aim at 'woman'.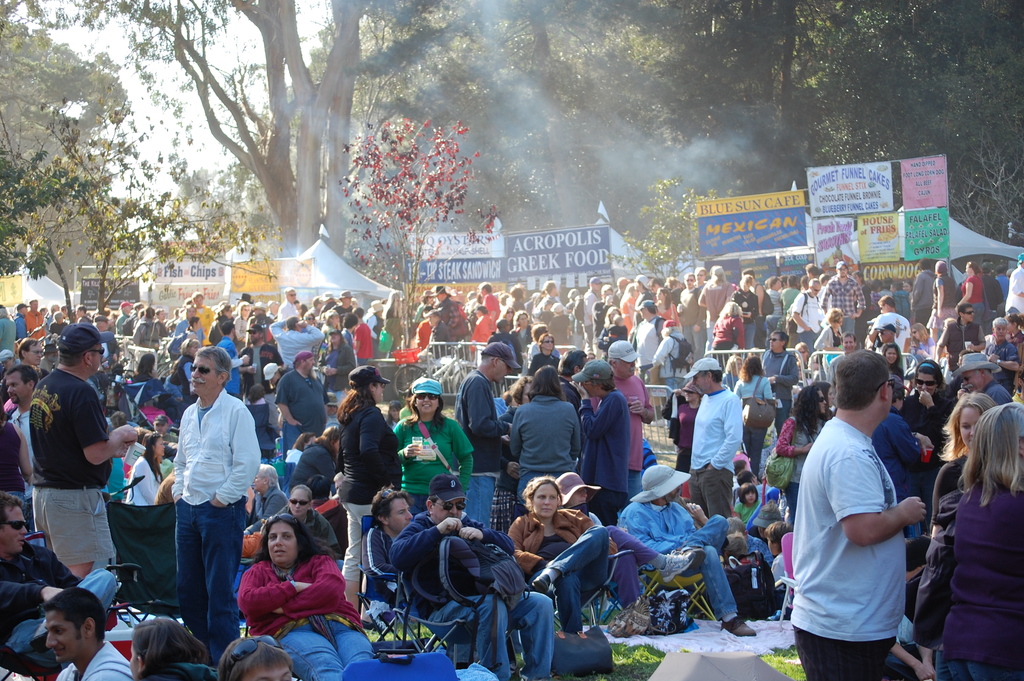
Aimed at bbox(509, 308, 532, 356).
